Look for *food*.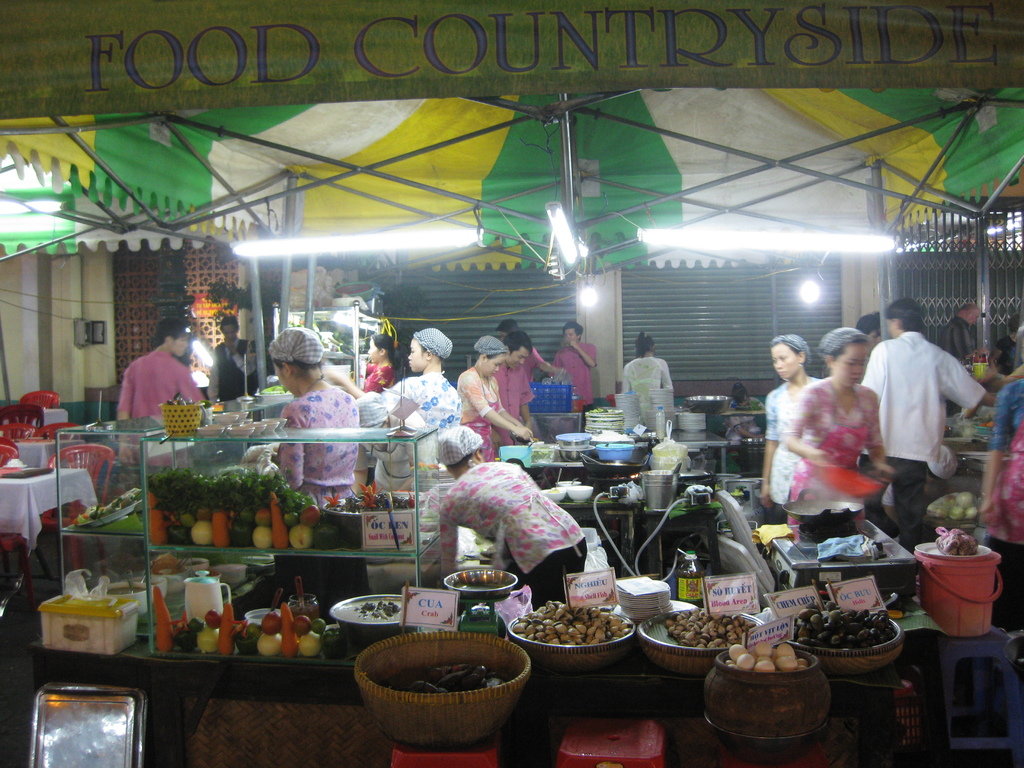
Found: x1=70 y1=488 x2=141 y2=526.
